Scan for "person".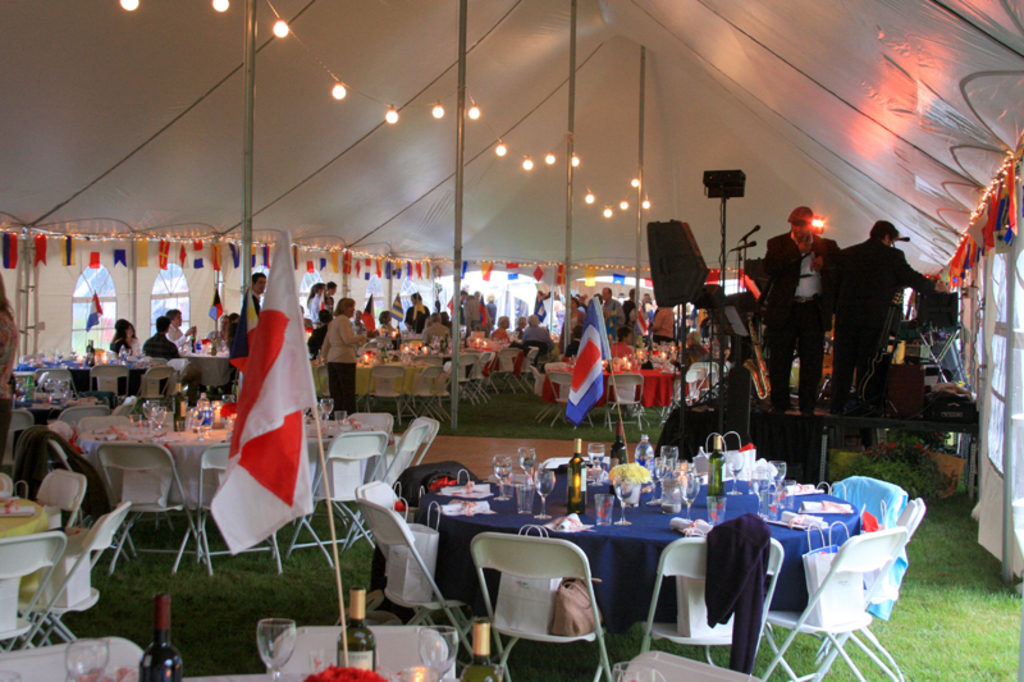
Scan result: [x1=489, y1=311, x2=512, y2=335].
